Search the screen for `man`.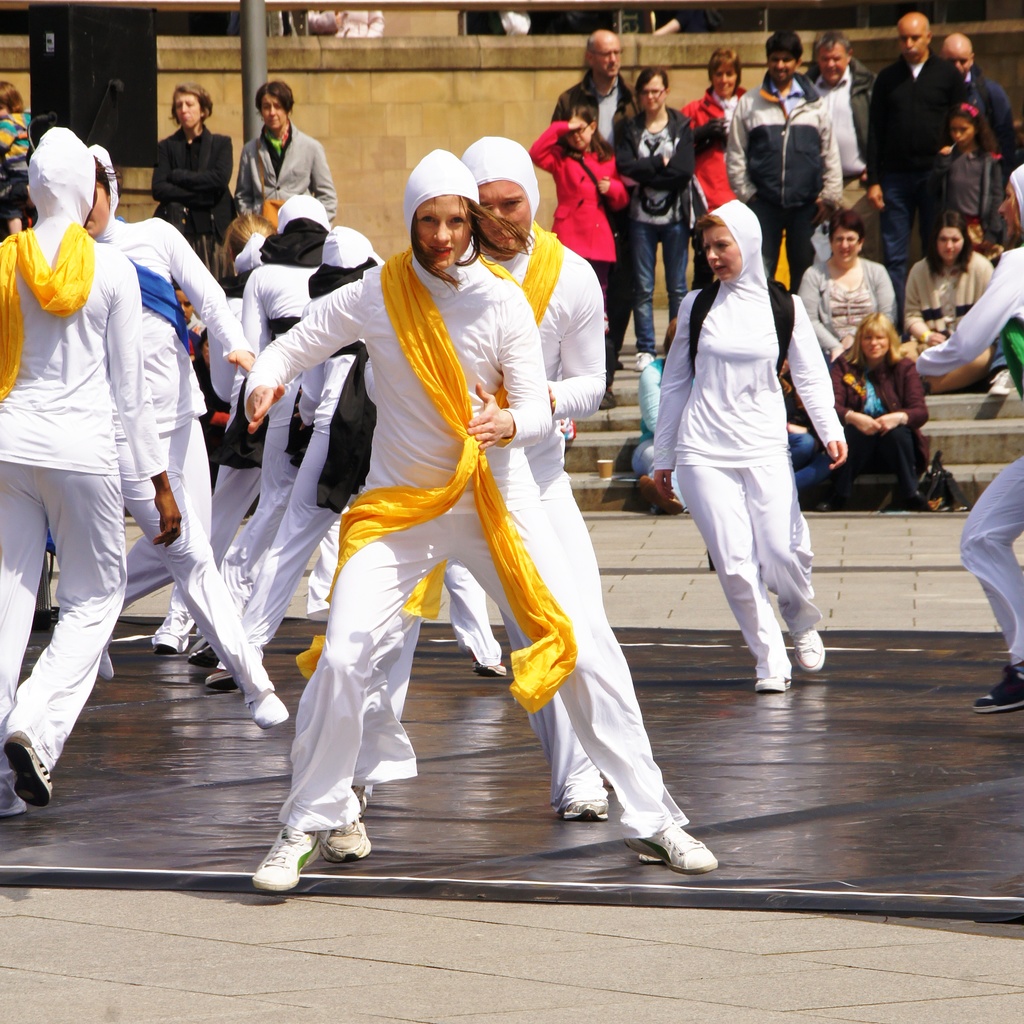
Found at bbox=[867, 8, 948, 302].
